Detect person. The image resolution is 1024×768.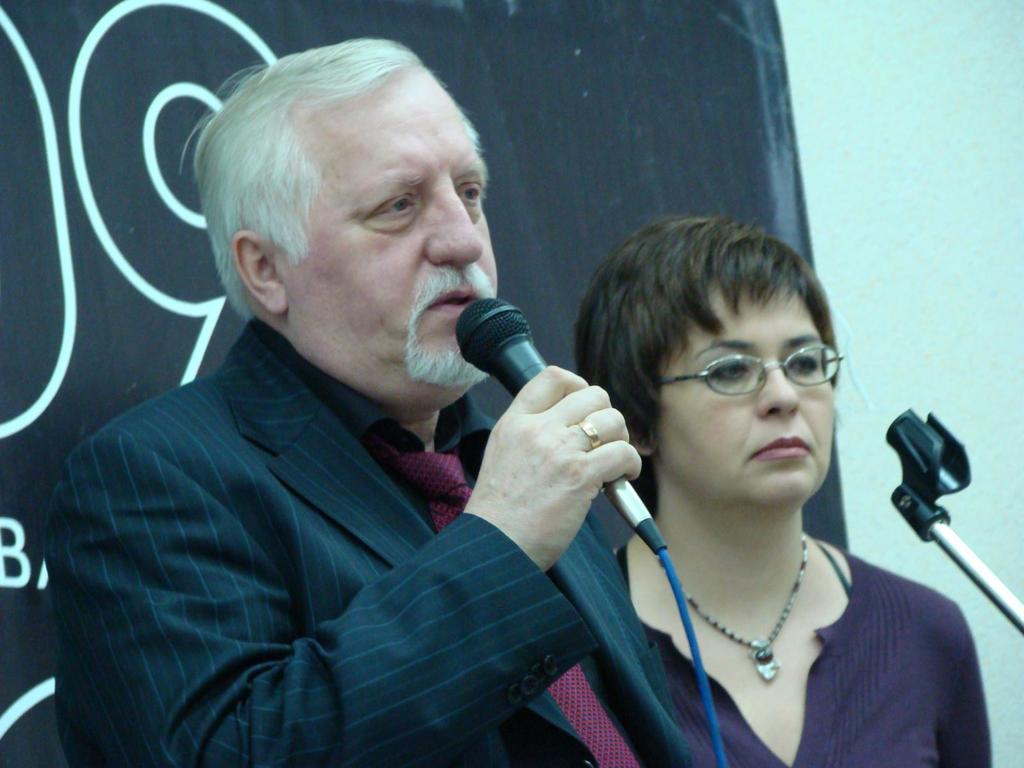
select_region(563, 216, 996, 767).
